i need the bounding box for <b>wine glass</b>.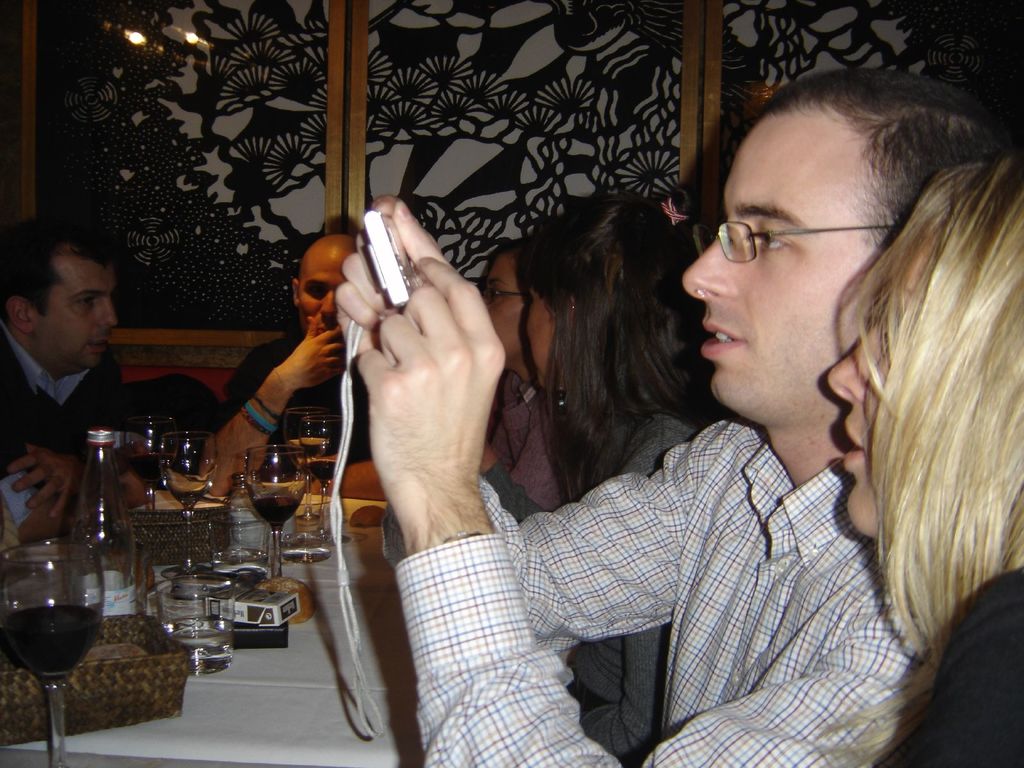
Here it is: BBox(131, 420, 173, 528).
